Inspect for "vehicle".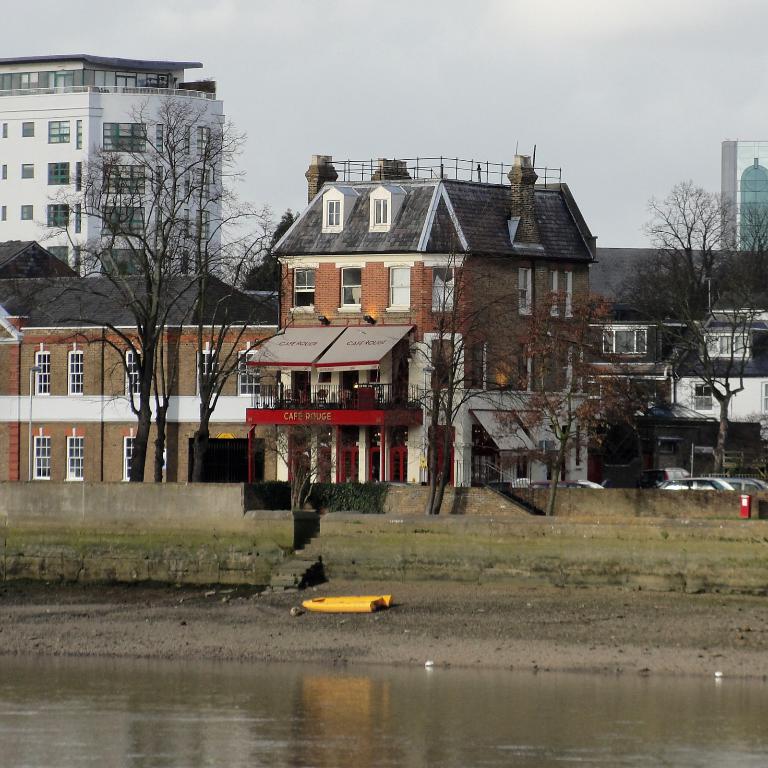
Inspection: crop(726, 477, 767, 485).
